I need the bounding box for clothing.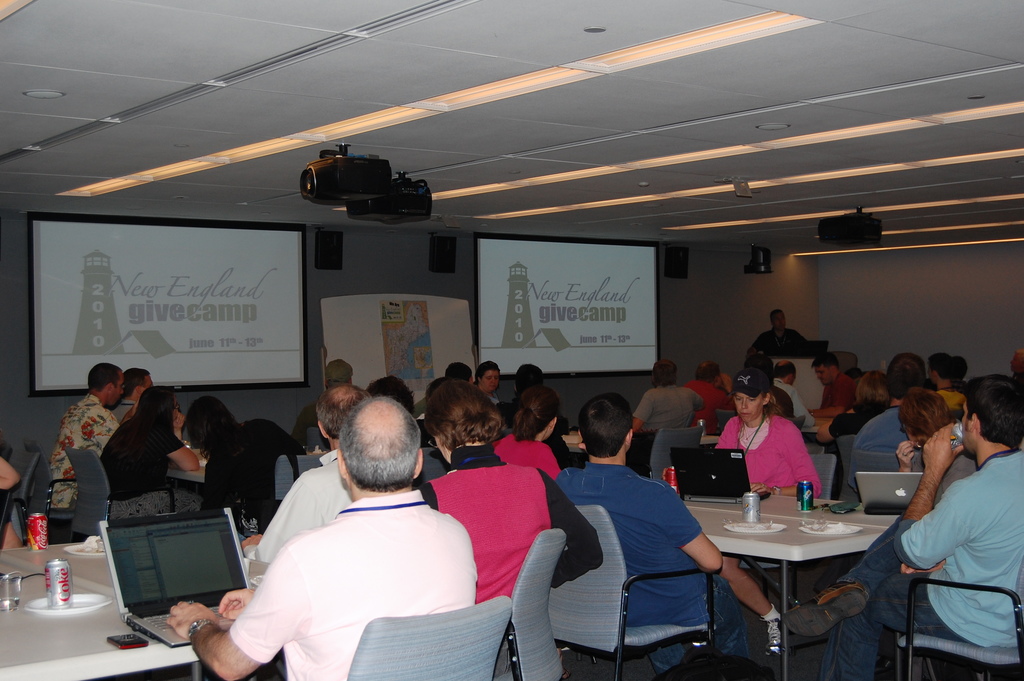
Here it is: 104 410 202 526.
